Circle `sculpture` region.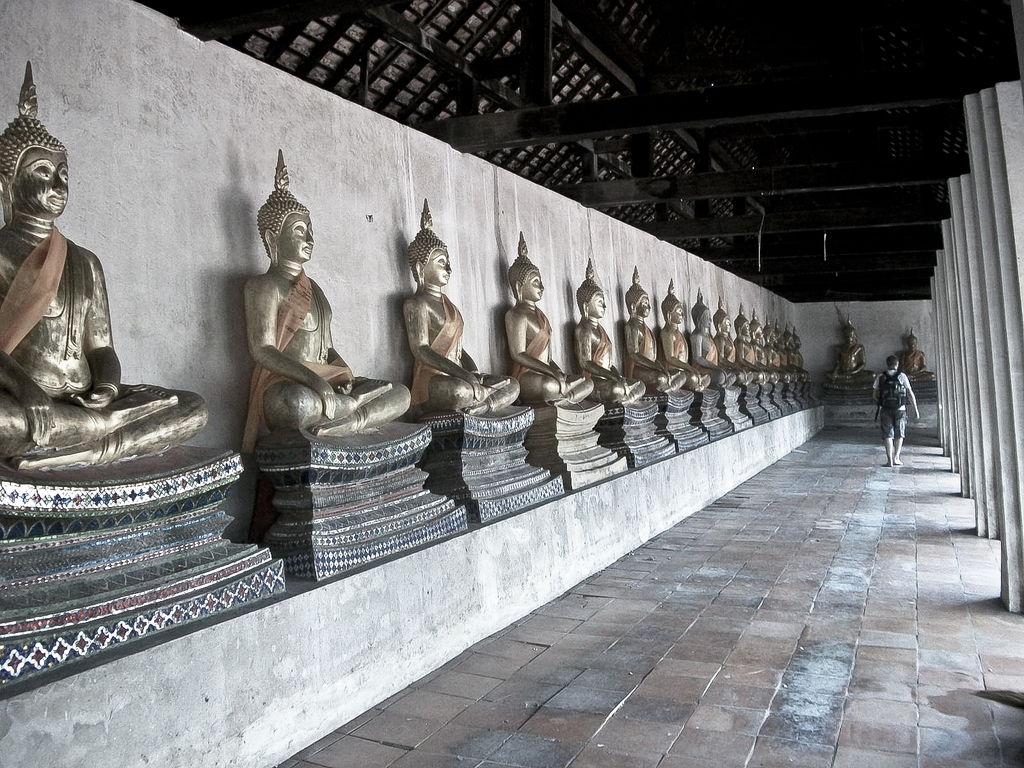
Region: locate(900, 325, 947, 410).
